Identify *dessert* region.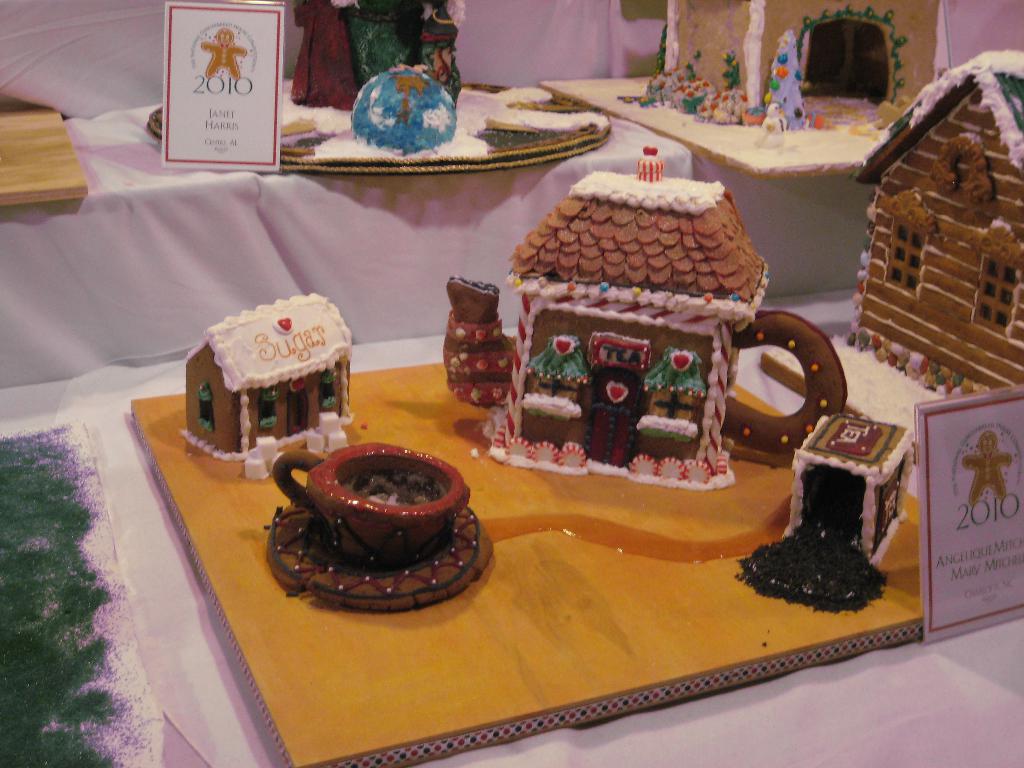
Region: <bbox>339, 63, 471, 157</bbox>.
